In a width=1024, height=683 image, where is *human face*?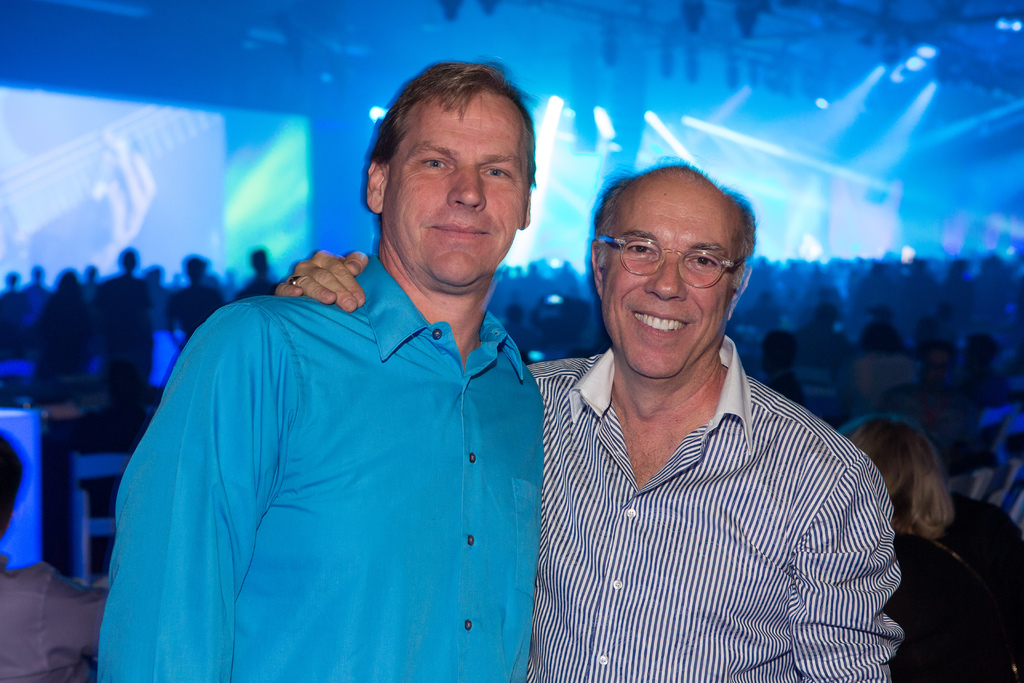
<region>381, 89, 530, 290</region>.
